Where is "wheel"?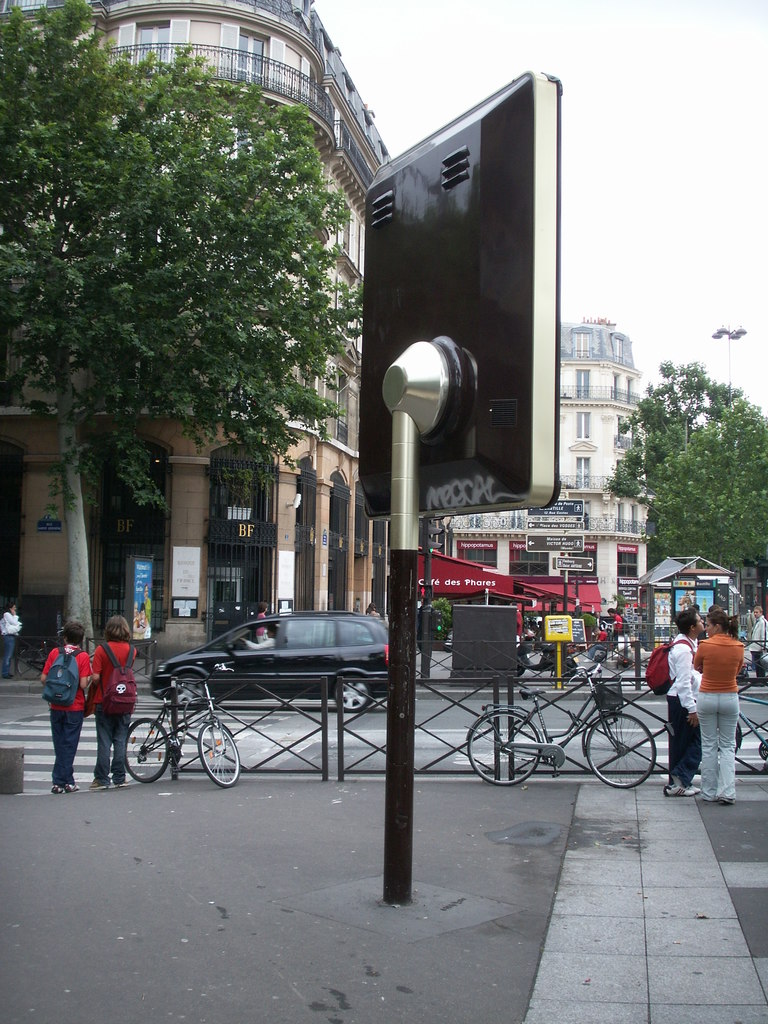
Rect(338, 665, 369, 719).
